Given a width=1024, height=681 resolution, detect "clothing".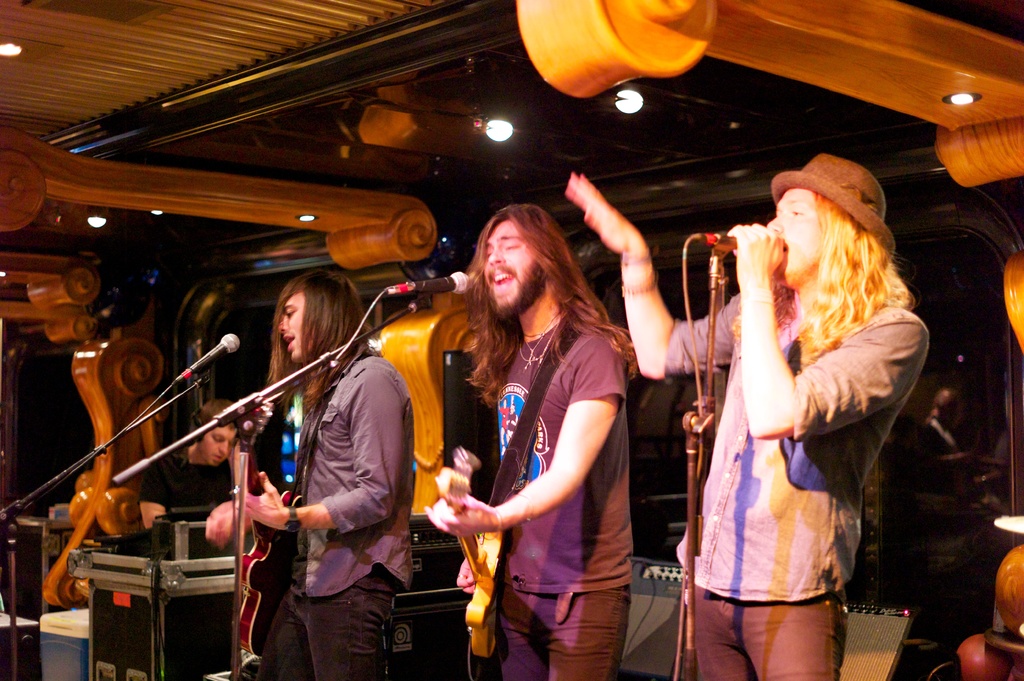
666:289:930:680.
